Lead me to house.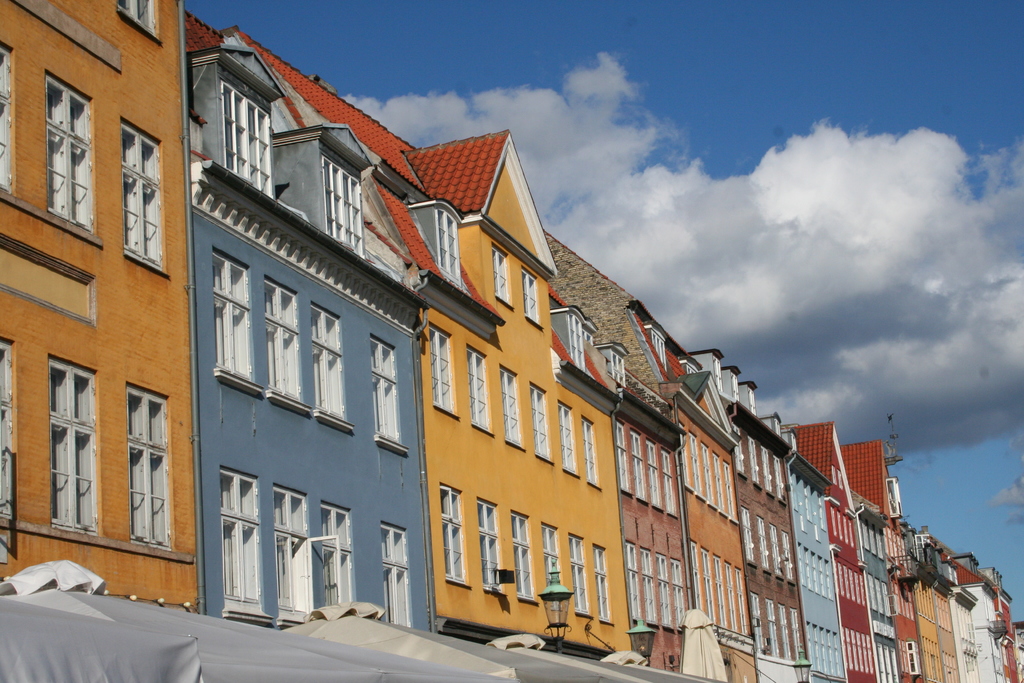
Lead to (x1=916, y1=550, x2=1023, y2=682).
